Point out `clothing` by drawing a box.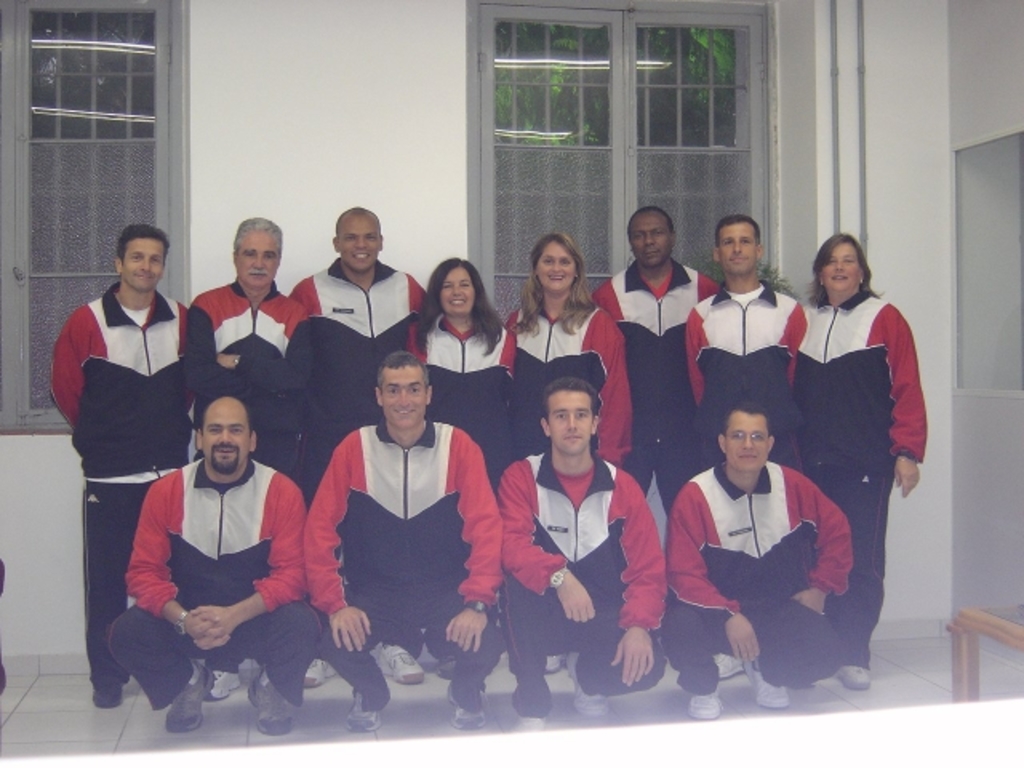
<box>294,266,450,472</box>.
